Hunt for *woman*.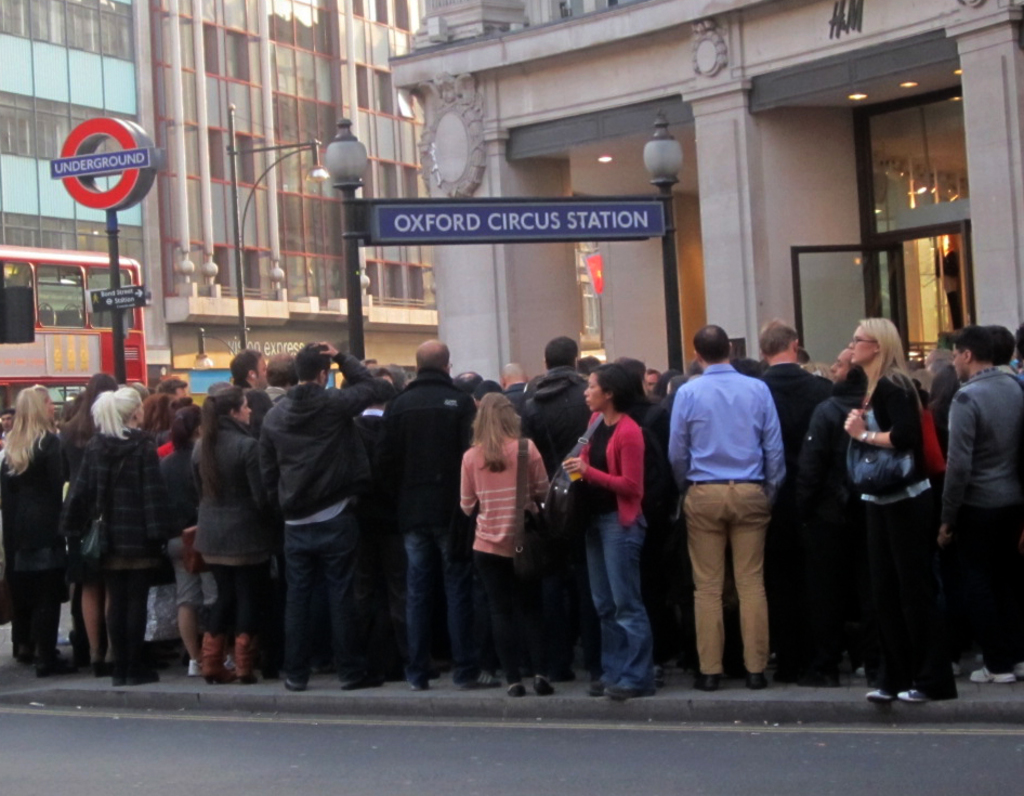
Hunted down at locate(60, 370, 100, 477).
